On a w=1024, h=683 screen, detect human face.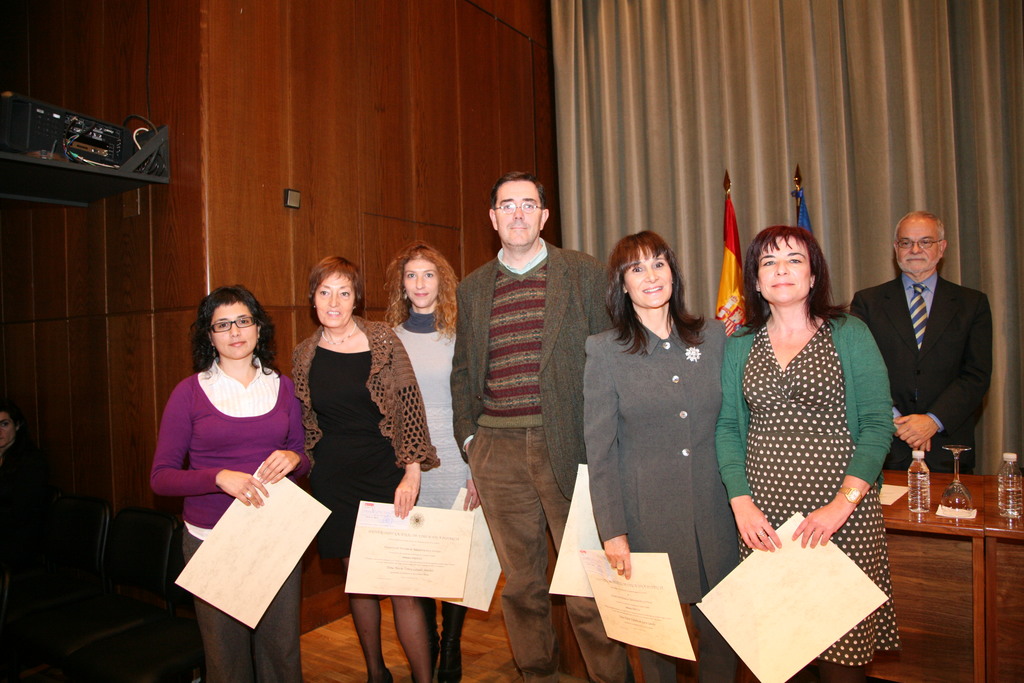
bbox(756, 236, 810, 300).
